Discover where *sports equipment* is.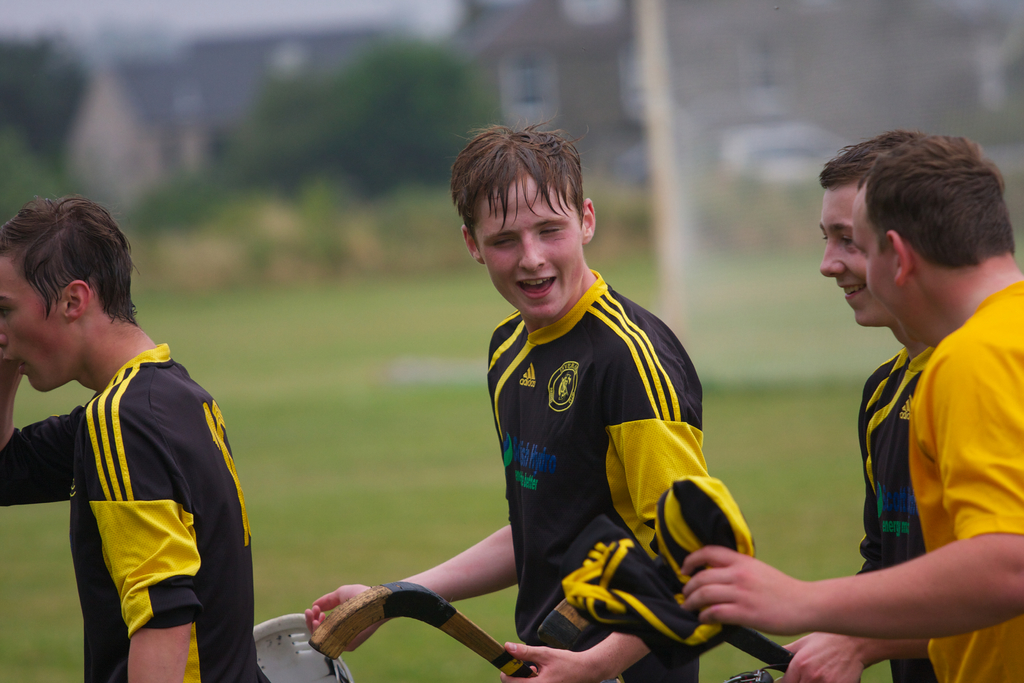
Discovered at 253,616,355,682.
